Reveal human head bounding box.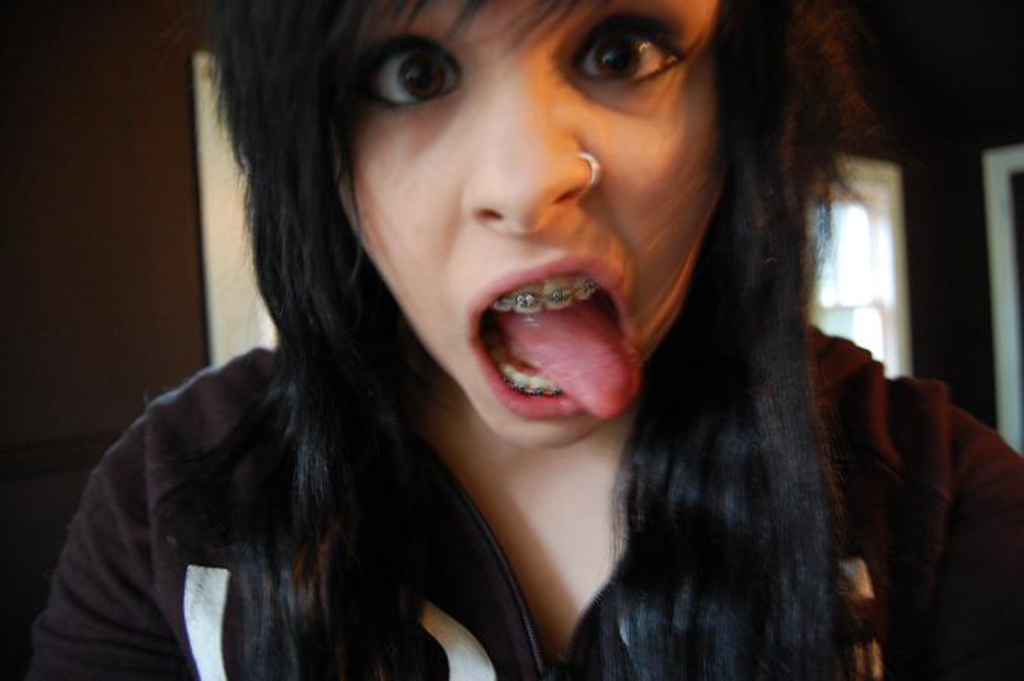
Revealed: box=[286, 3, 755, 383].
